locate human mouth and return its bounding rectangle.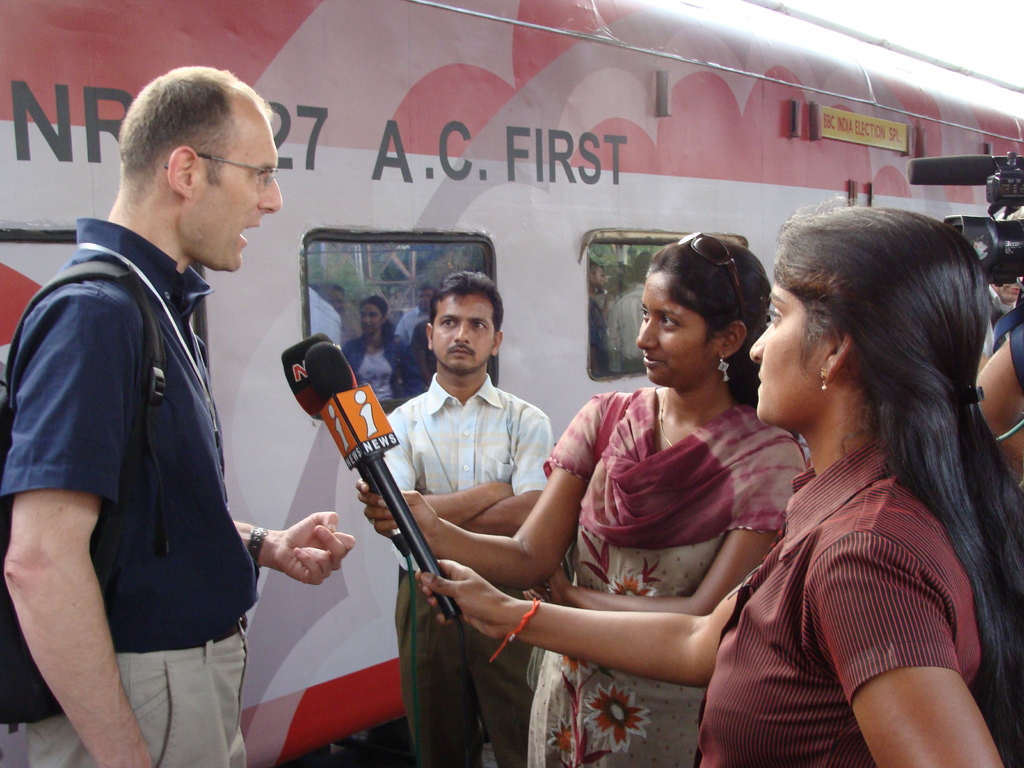
pyautogui.locateOnScreen(447, 346, 477, 360).
